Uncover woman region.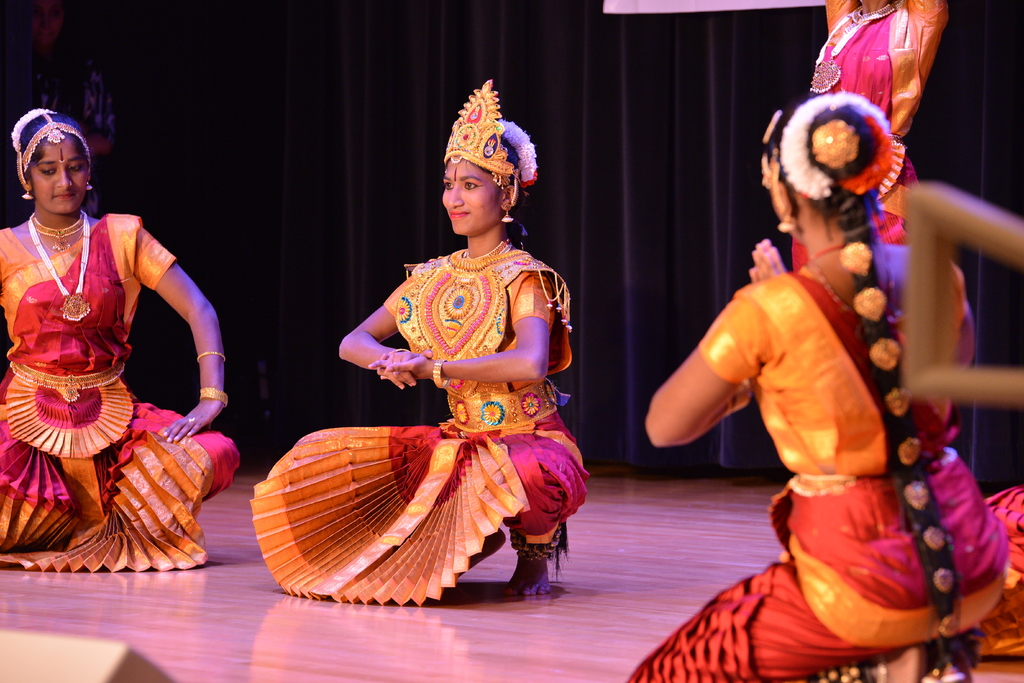
Uncovered: 293:120:589:627.
